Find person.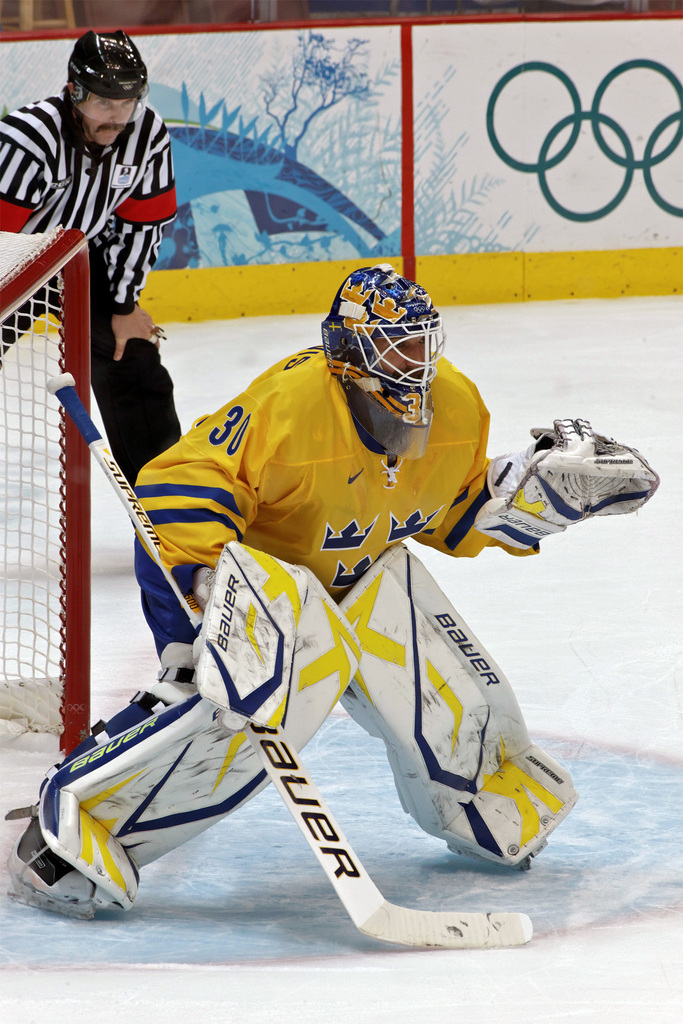
<box>0,26,208,687</box>.
